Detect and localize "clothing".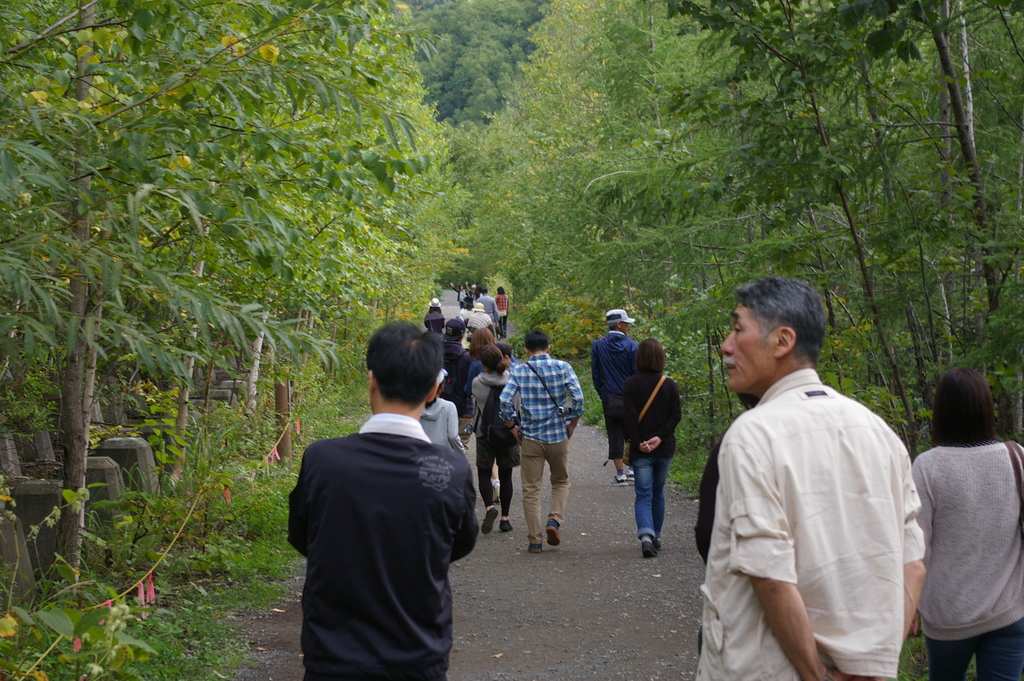
Localized at 419:394:465:453.
